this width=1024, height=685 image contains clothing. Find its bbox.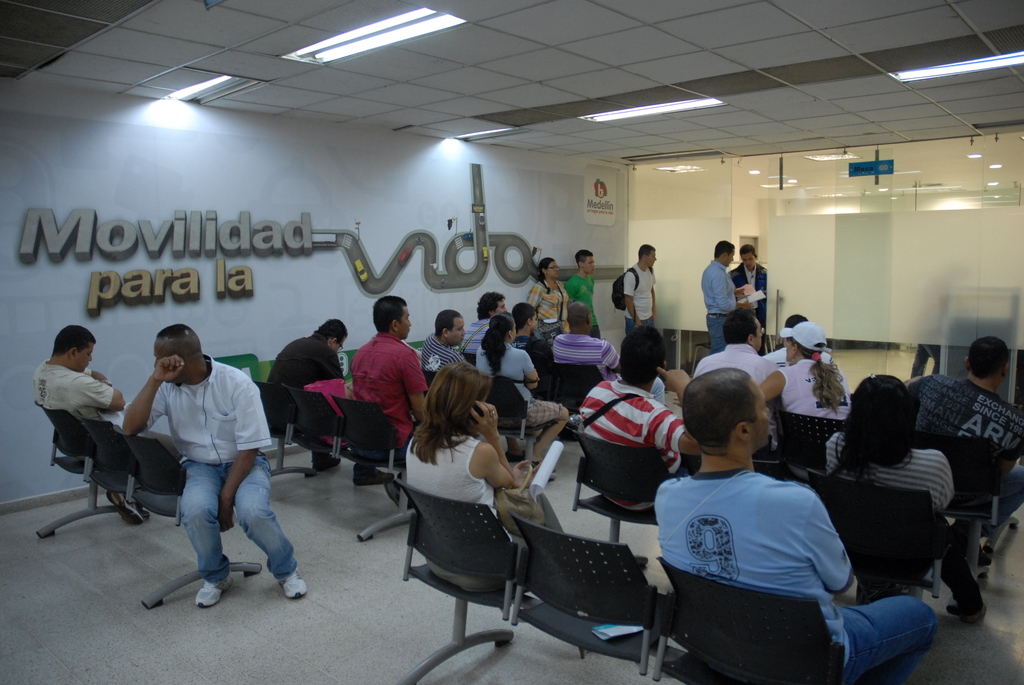
[624, 262, 654, 342].
